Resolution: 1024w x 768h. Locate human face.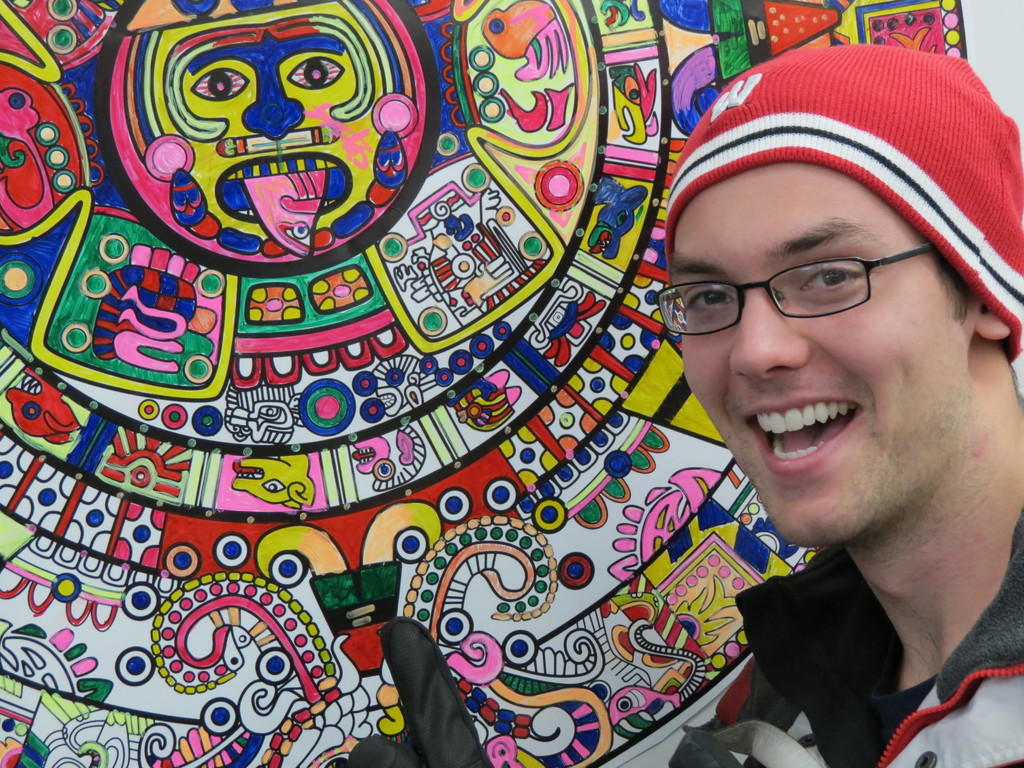
region(668, 168, 966, 548).
